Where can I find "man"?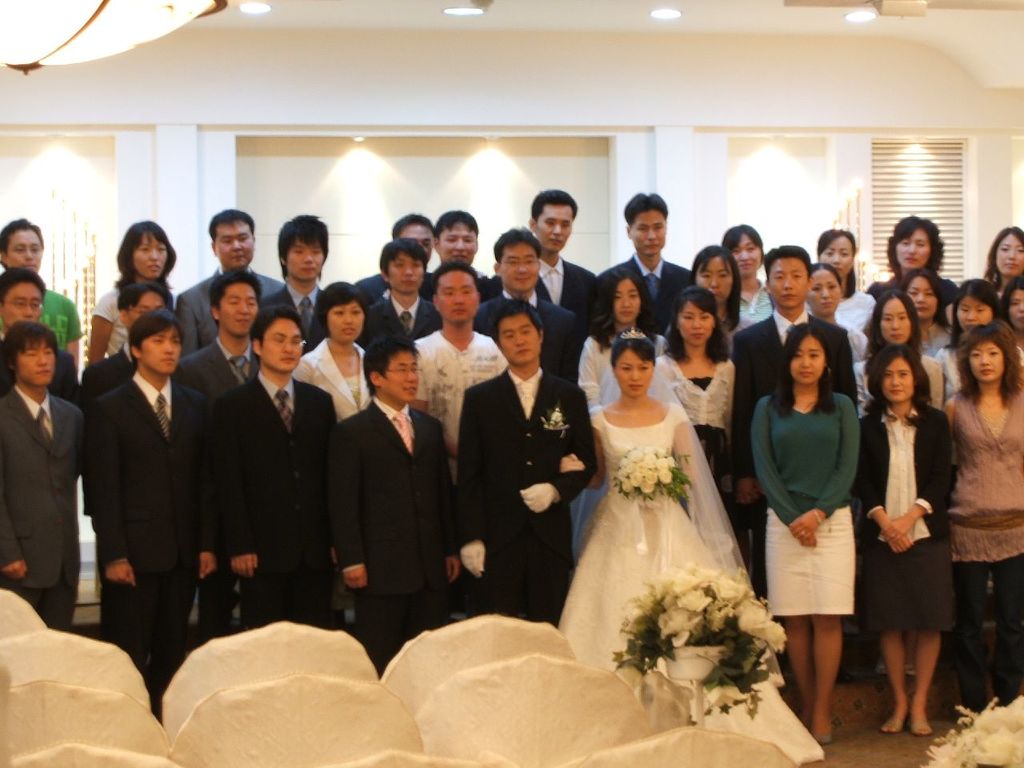
You can find it at bbox=(84, 306, 214, 722).
